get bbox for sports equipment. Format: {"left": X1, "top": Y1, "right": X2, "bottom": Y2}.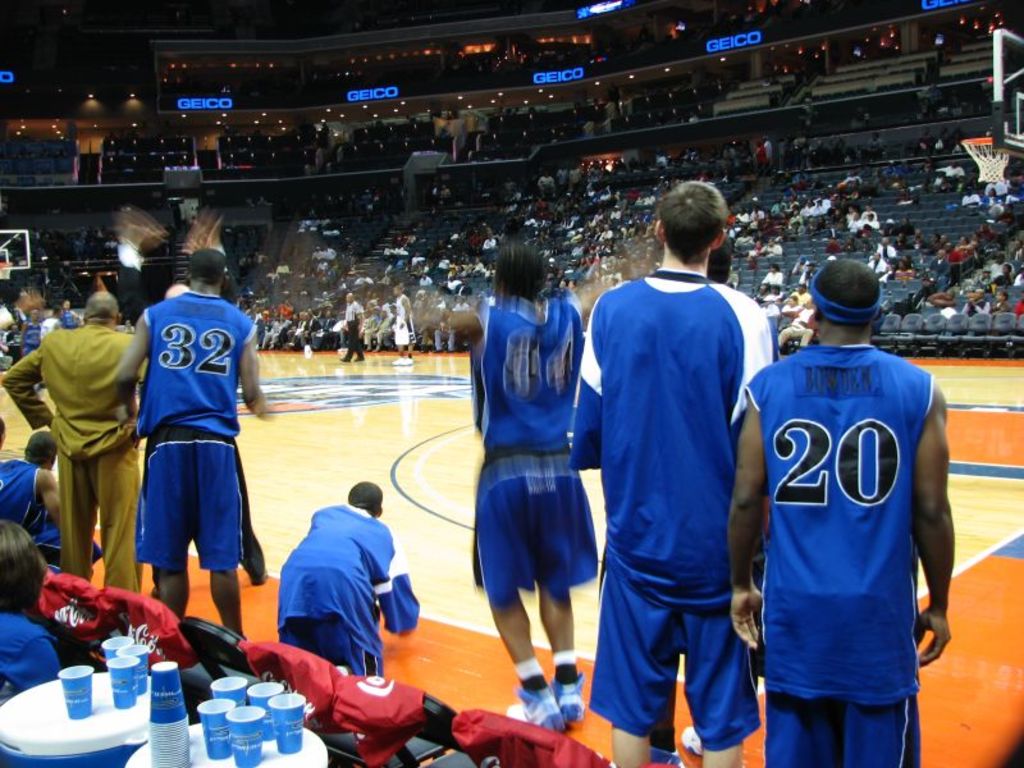
{"left": 1, "top": 261, "right": 13, "bottom": 276}.
